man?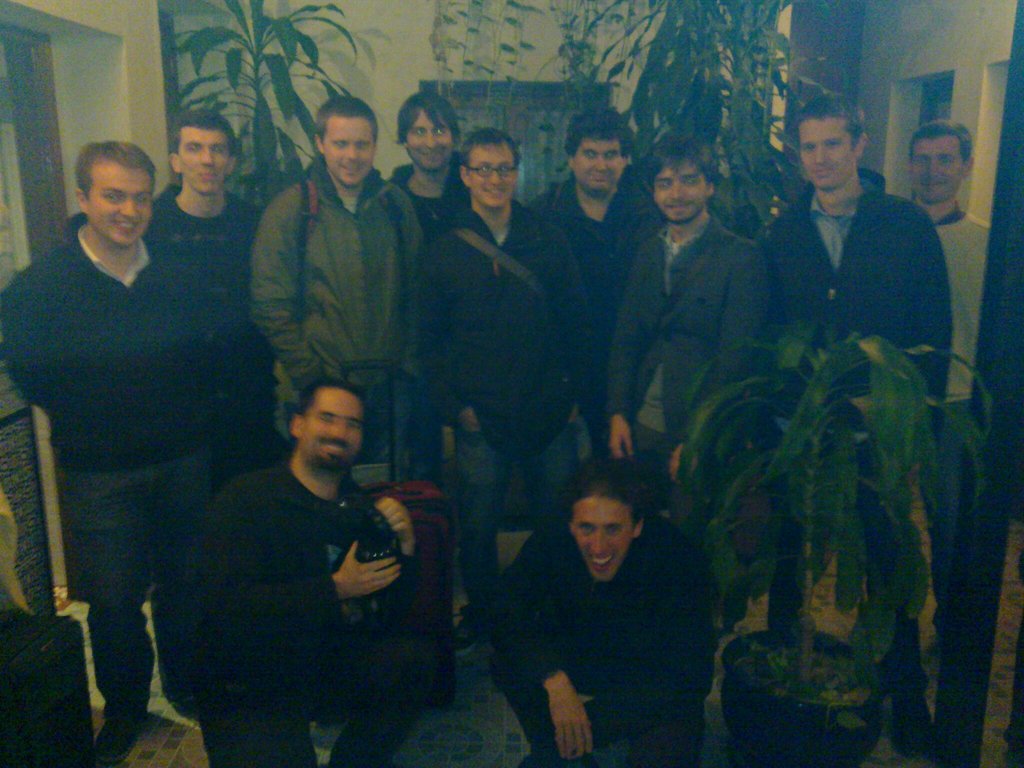
crop(908, 112, 999, 401)
